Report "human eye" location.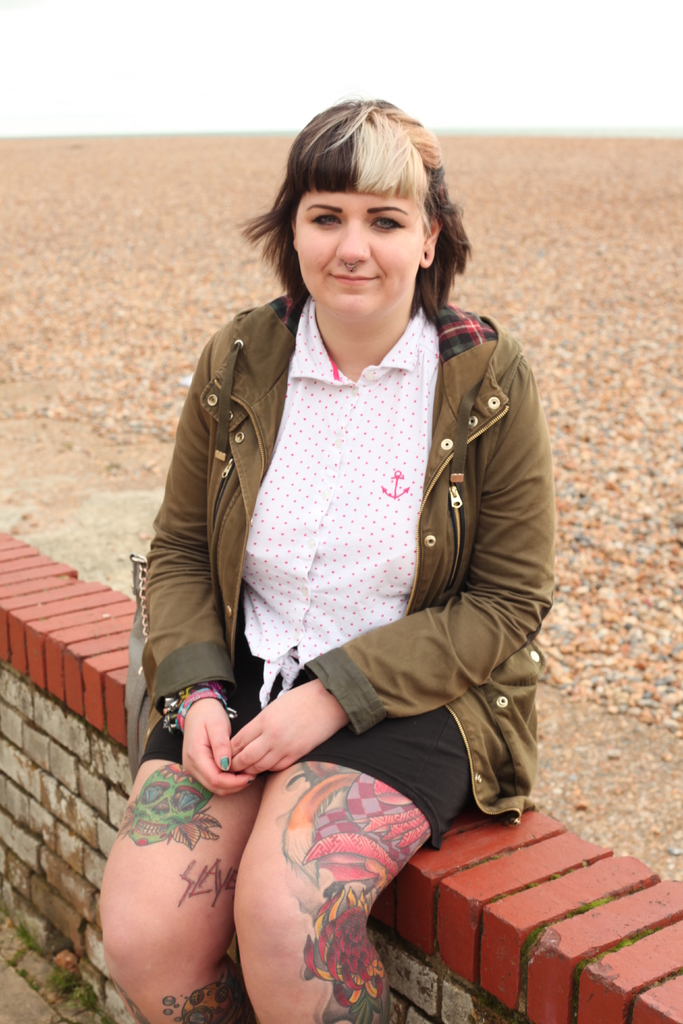
Report: (left=368, top=212, right=407, bottom=232).
